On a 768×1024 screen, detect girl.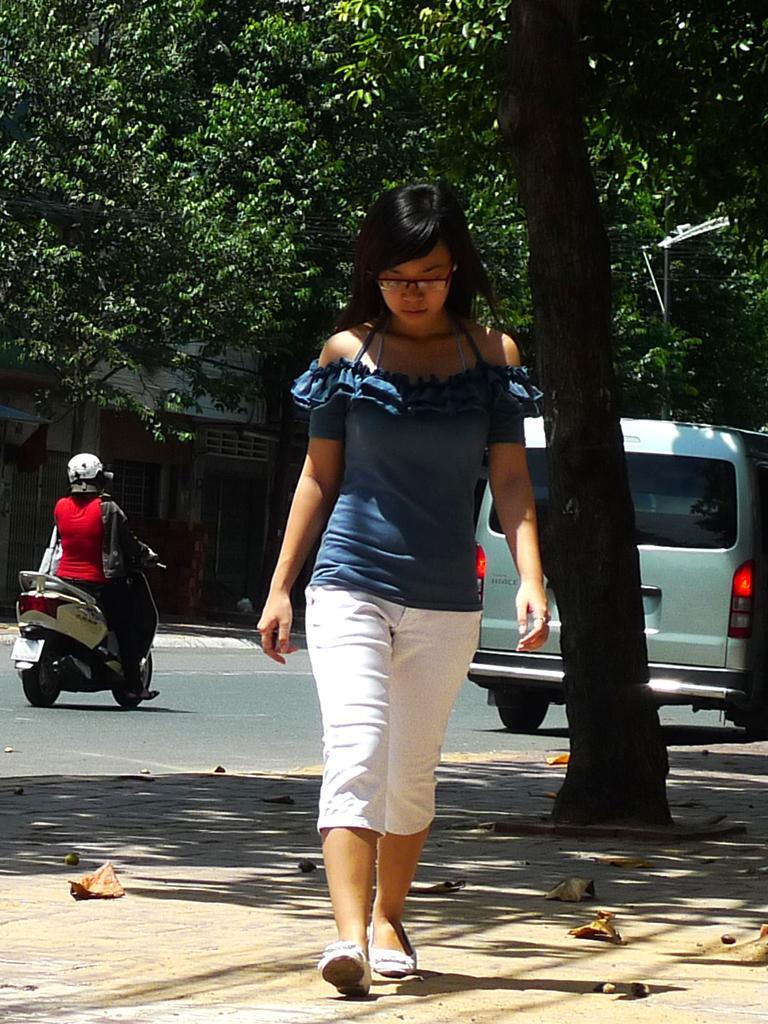
bbox=[253, 179, 552, 1000].
